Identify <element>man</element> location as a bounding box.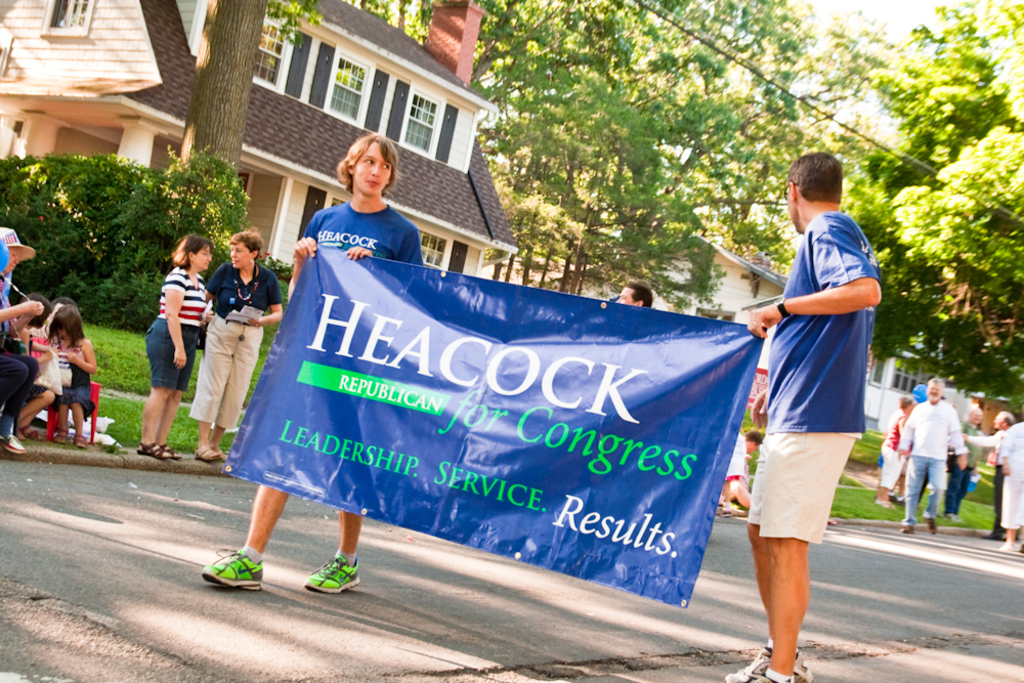
<box>895,377,970,535</box>.
